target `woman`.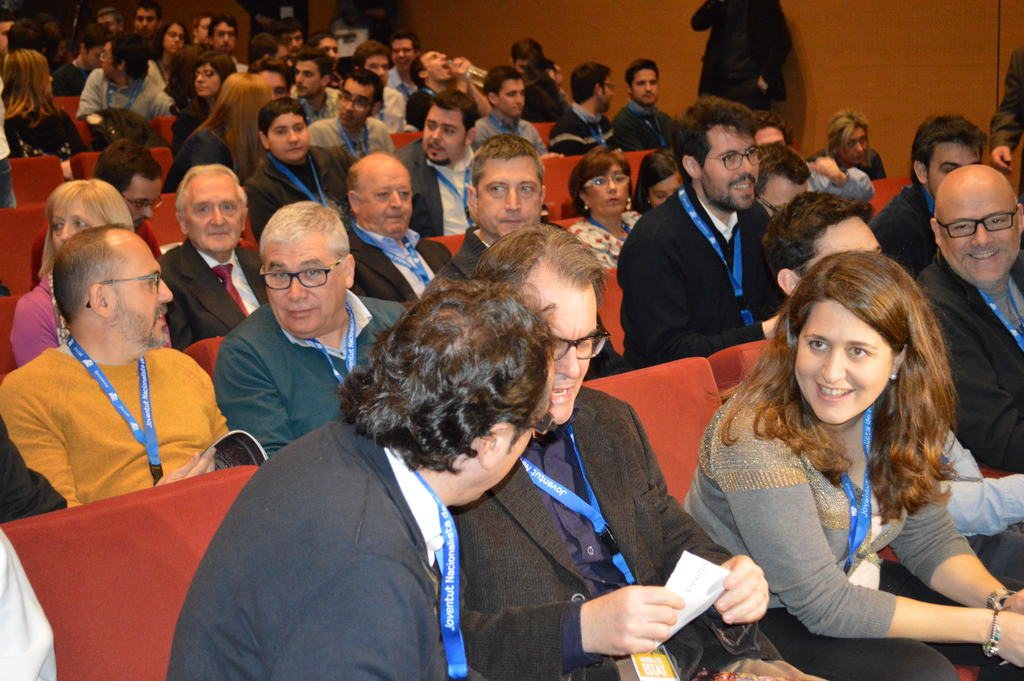
Target region: {"left": 0, "top": 51, "right": 98, "bottom": 163}.
